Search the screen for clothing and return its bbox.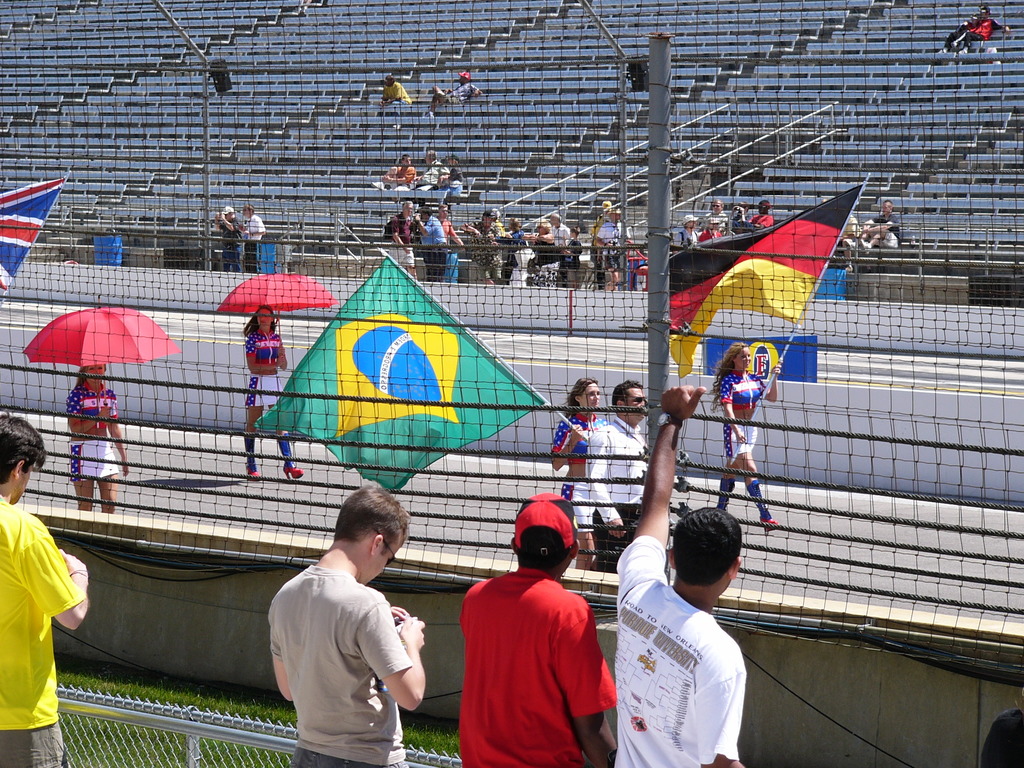
Found: [945, 19, 995, 52].
